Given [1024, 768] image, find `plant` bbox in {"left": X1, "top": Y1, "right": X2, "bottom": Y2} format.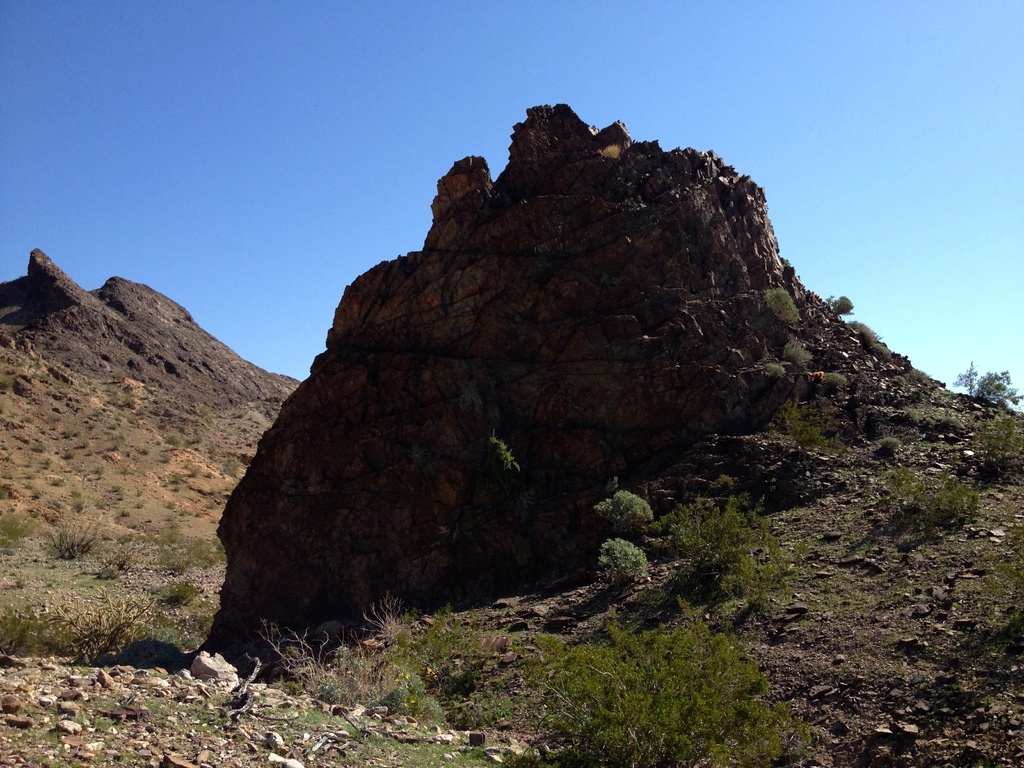
{"left": 876, "top": 344, "right": 893, "bottom": 358}.
